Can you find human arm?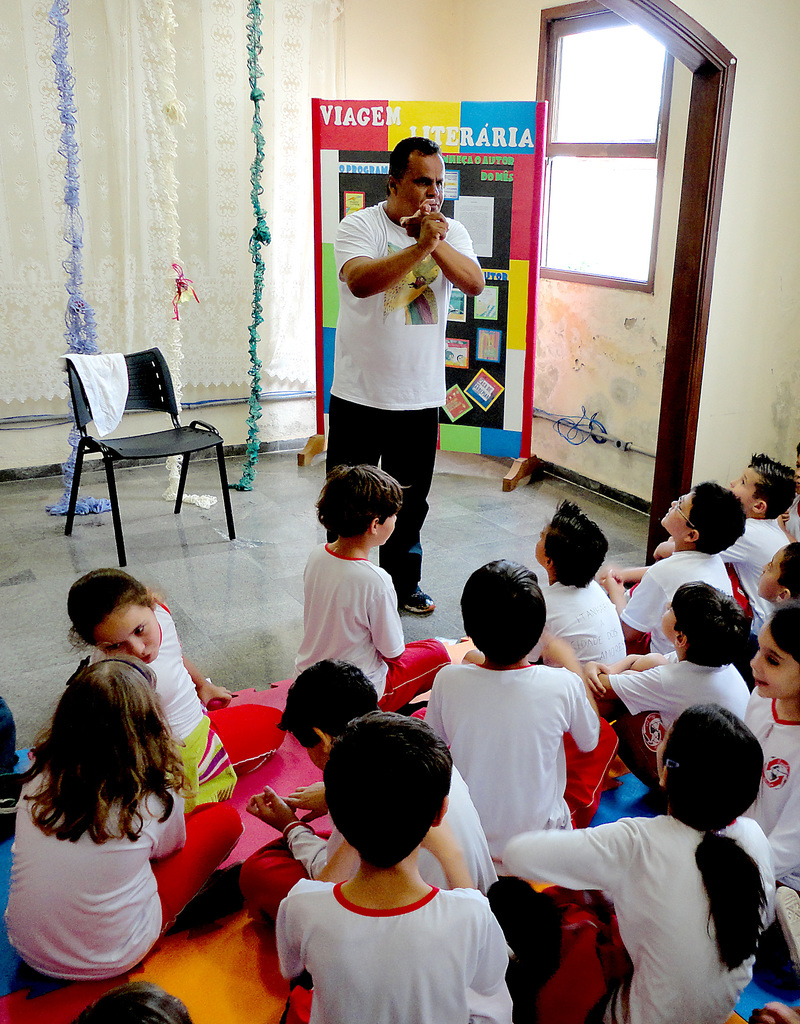
Yes, bounding box: <region>158, 600, 244, 708</region>.
